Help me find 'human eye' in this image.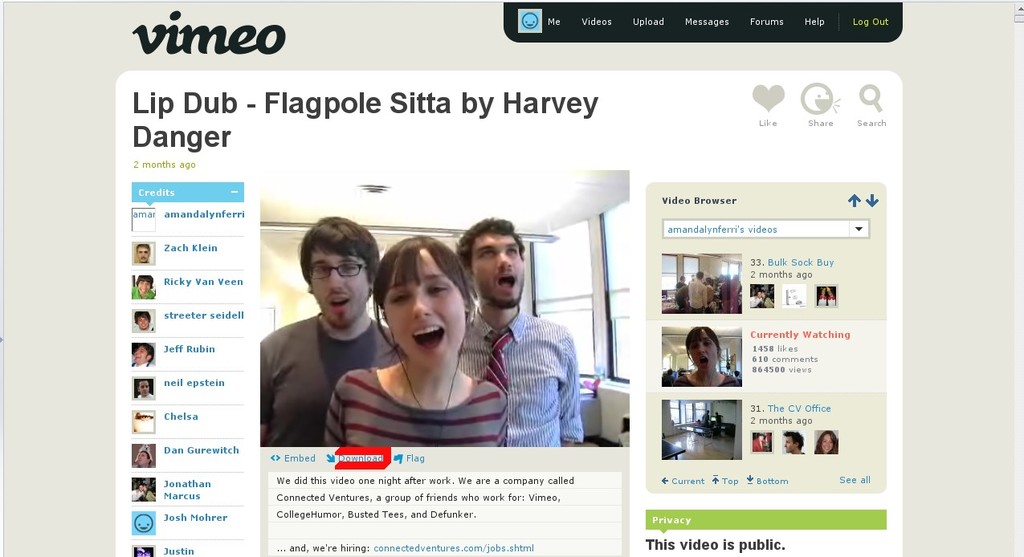
Found it: box=[424, 282, 449, 299].
